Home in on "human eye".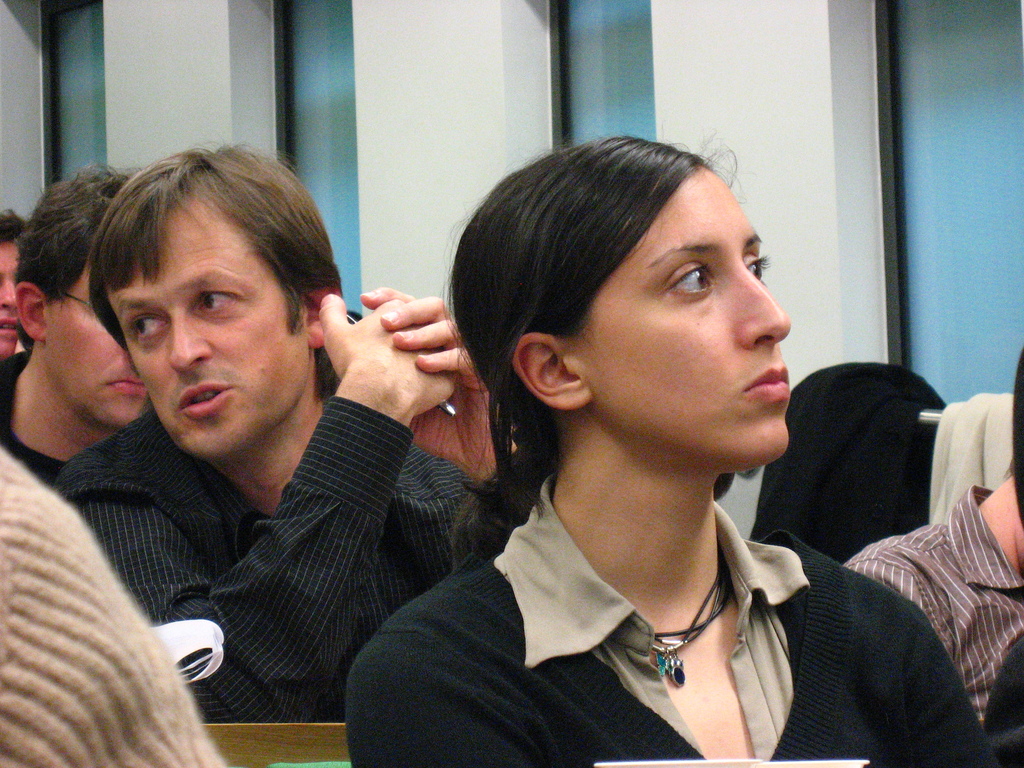
Homed in at 657:259:714:301.
